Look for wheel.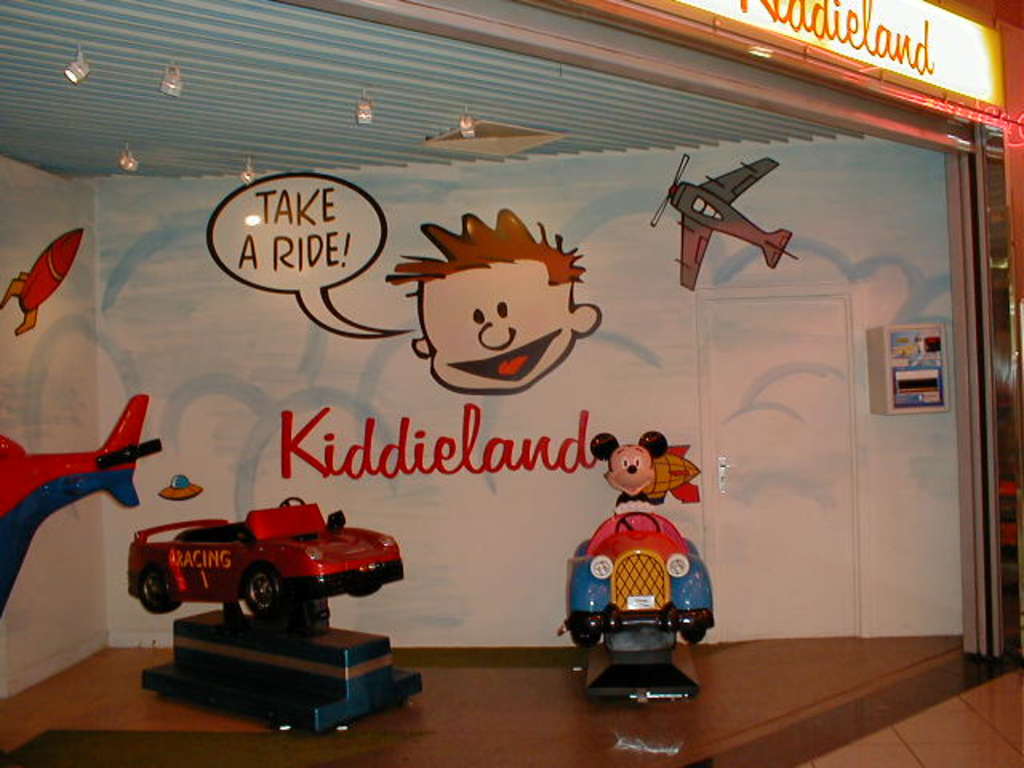
Found: box(136, 563, 179, 610).
